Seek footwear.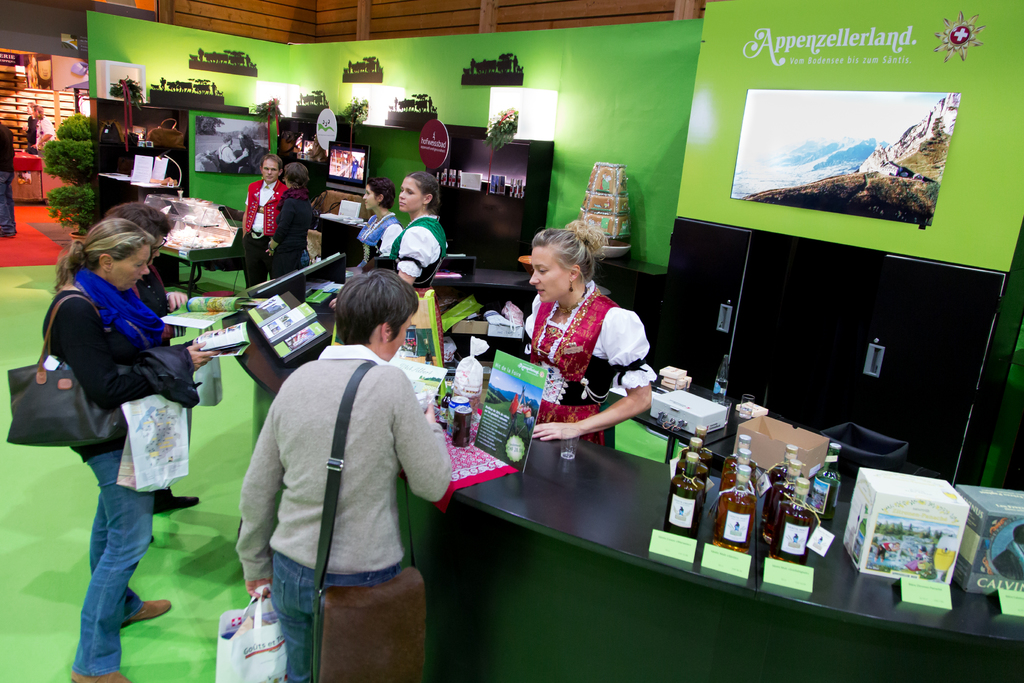
select_region(122, 600, 171, 627).
